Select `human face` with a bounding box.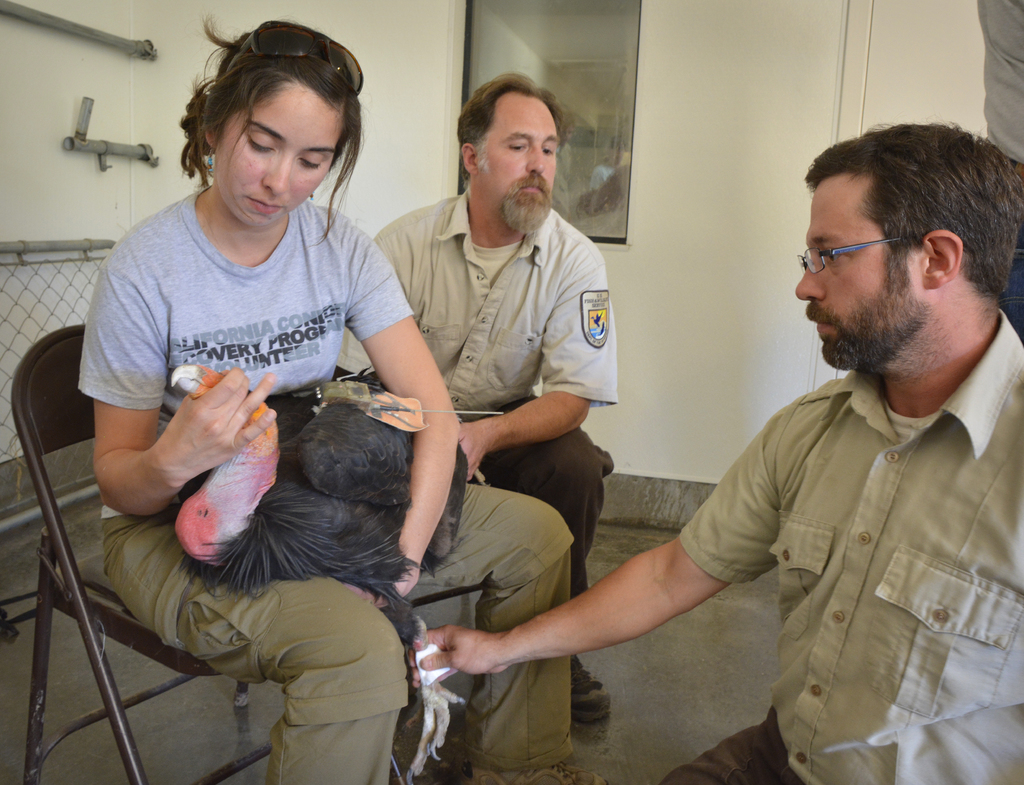
pyautogui.locateOnScreen(482, 93, 554, 227).
